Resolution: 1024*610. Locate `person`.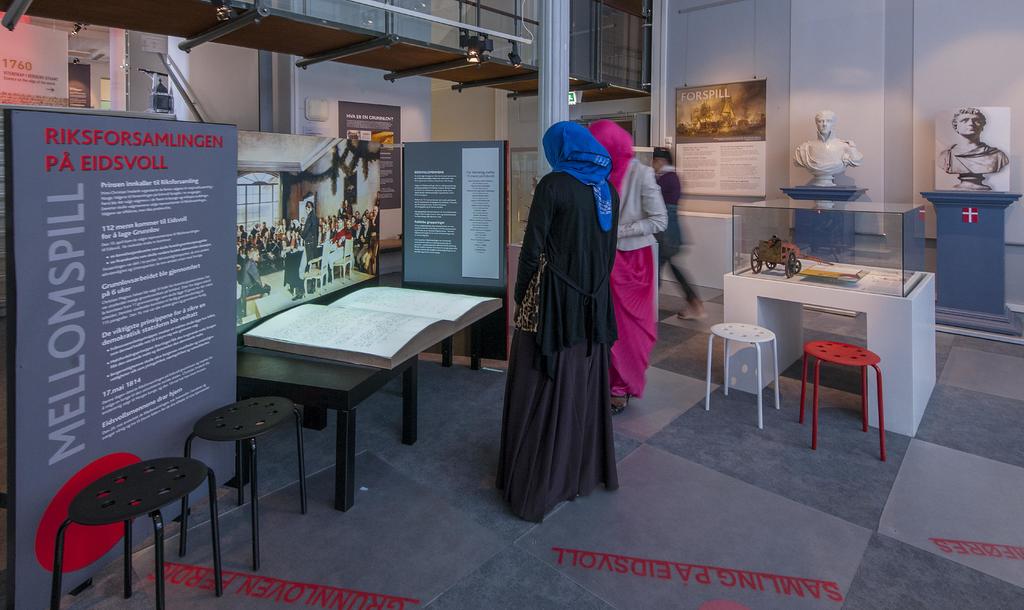
[left=244, top=248, right=273, bottom=301].
